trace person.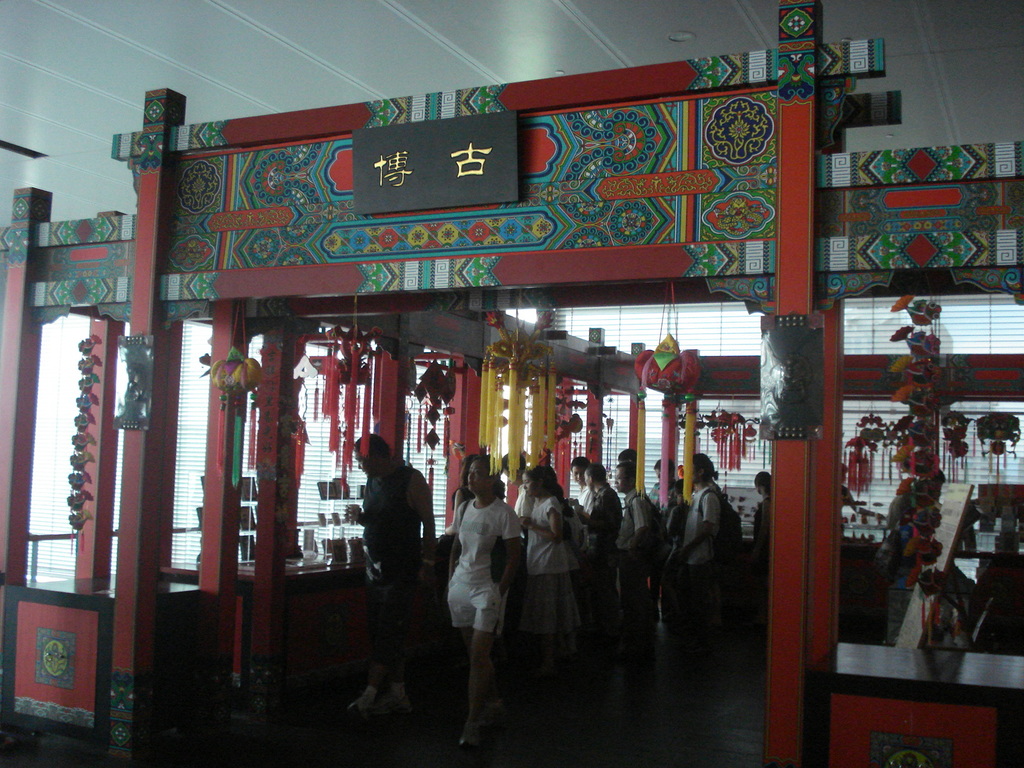
Traced to [x1=579, y1=461, x2=623, y2=620].
